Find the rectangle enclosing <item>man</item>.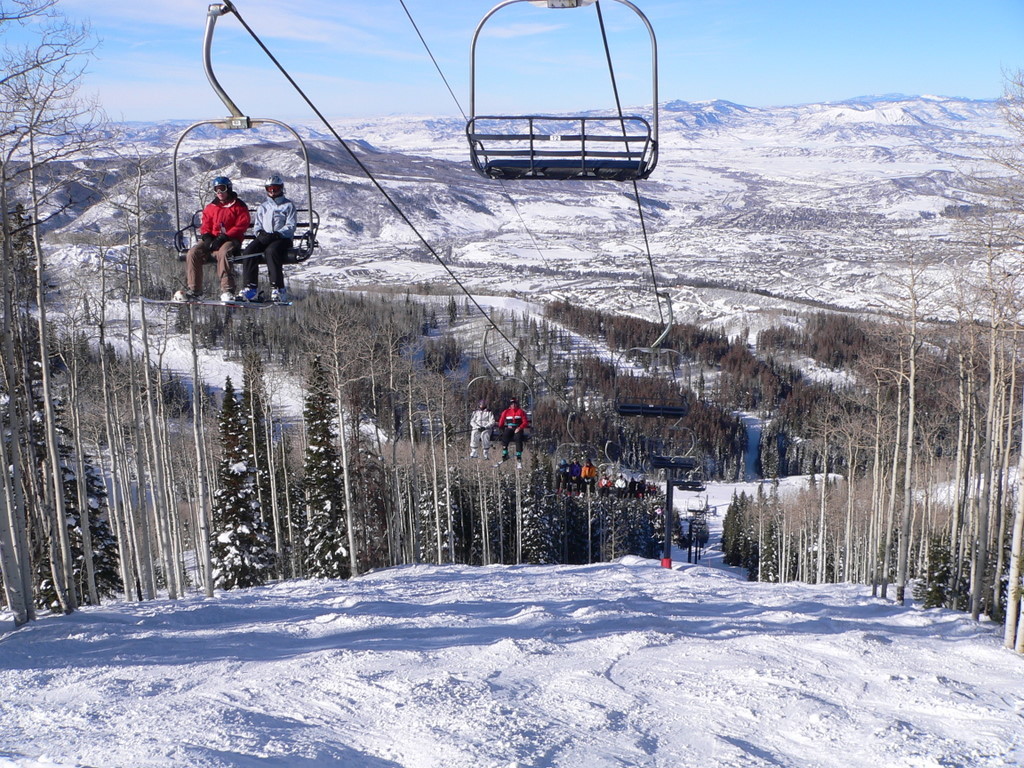
<box>553,459,570,496</box>.
